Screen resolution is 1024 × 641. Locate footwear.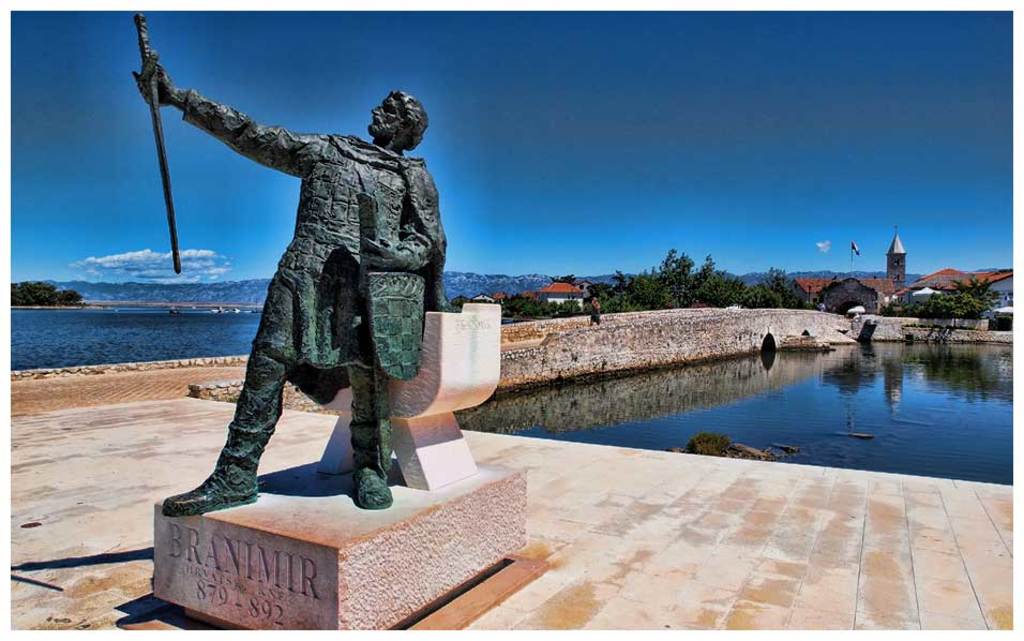
<bbox>161, 339, 267, 523</bbox>.
